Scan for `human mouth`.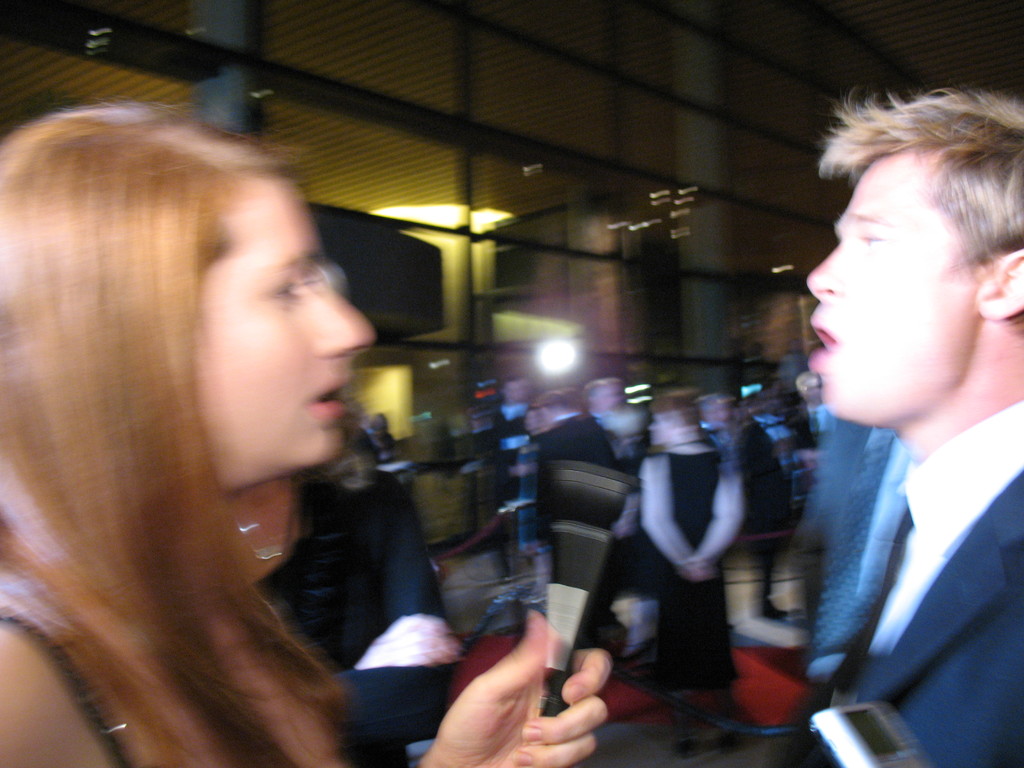
Scan result: x1=308, y1=371, x2=351, y2=420.
